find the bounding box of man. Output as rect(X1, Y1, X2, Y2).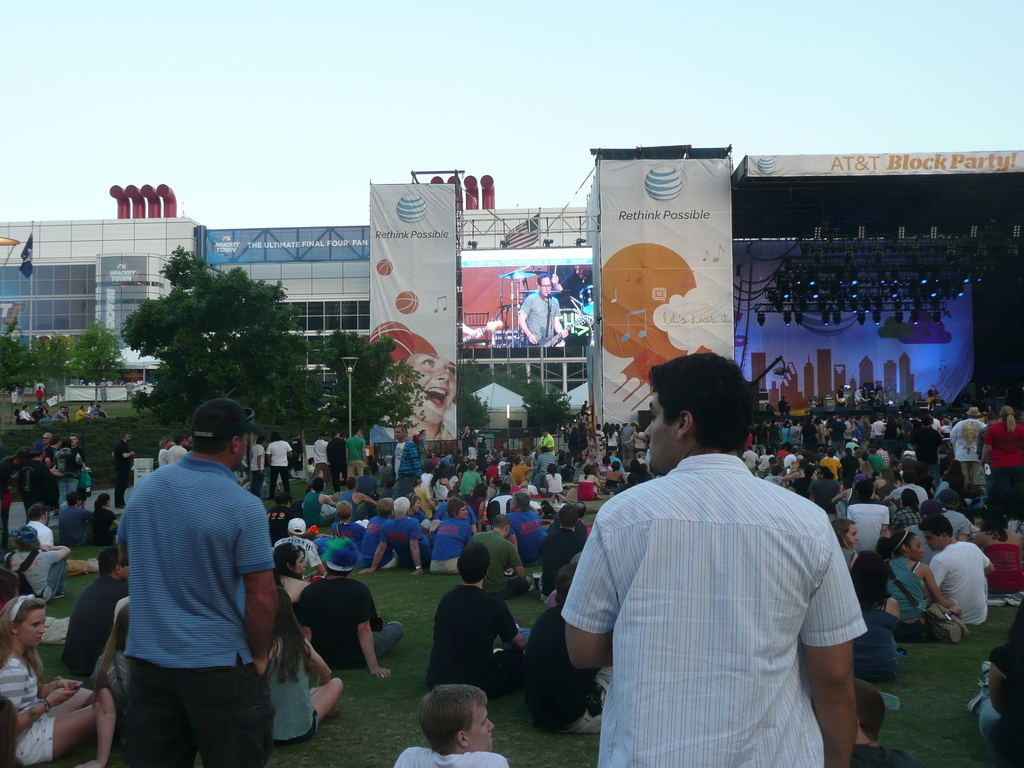
rect(518, 268, 567, 352).
